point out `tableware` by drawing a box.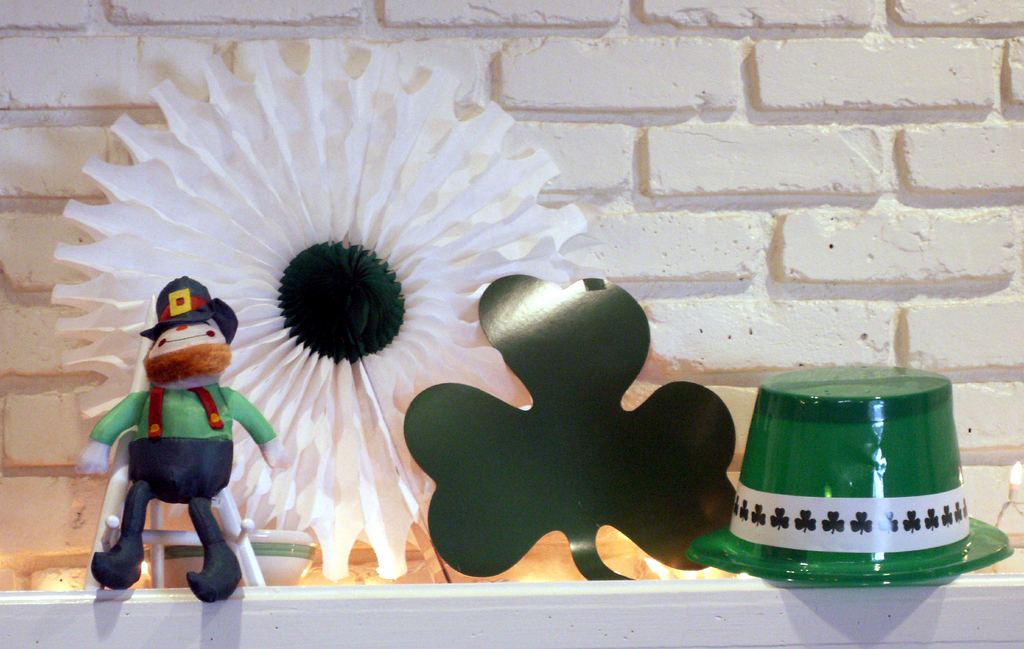
detection(685, 361, 1009, 592).
